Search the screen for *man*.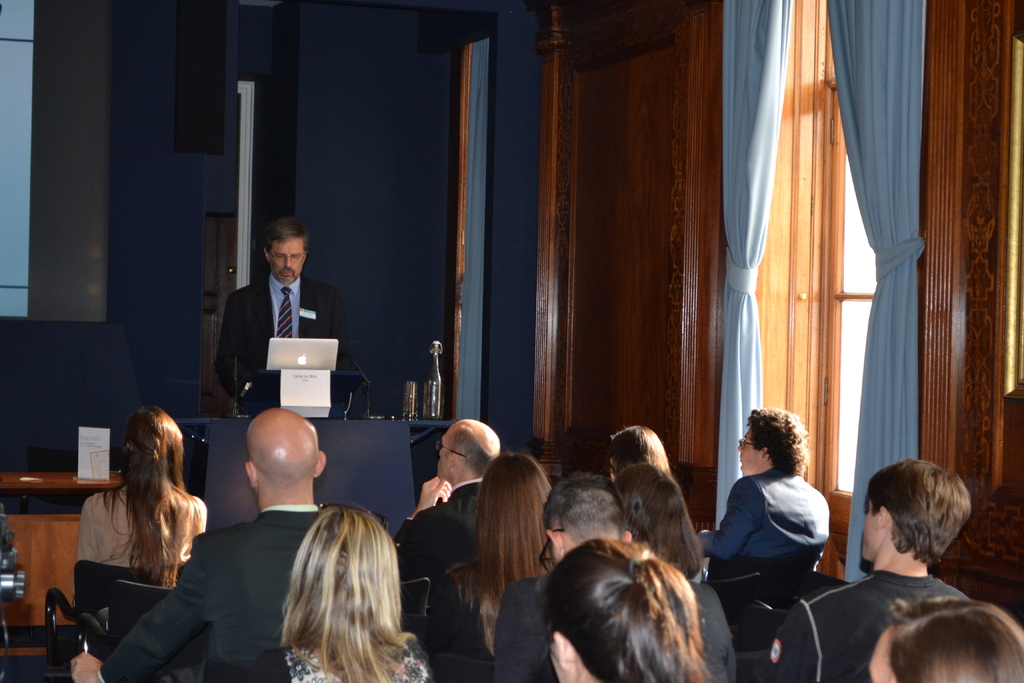
Found at <box>693,404,833,587</box>.
